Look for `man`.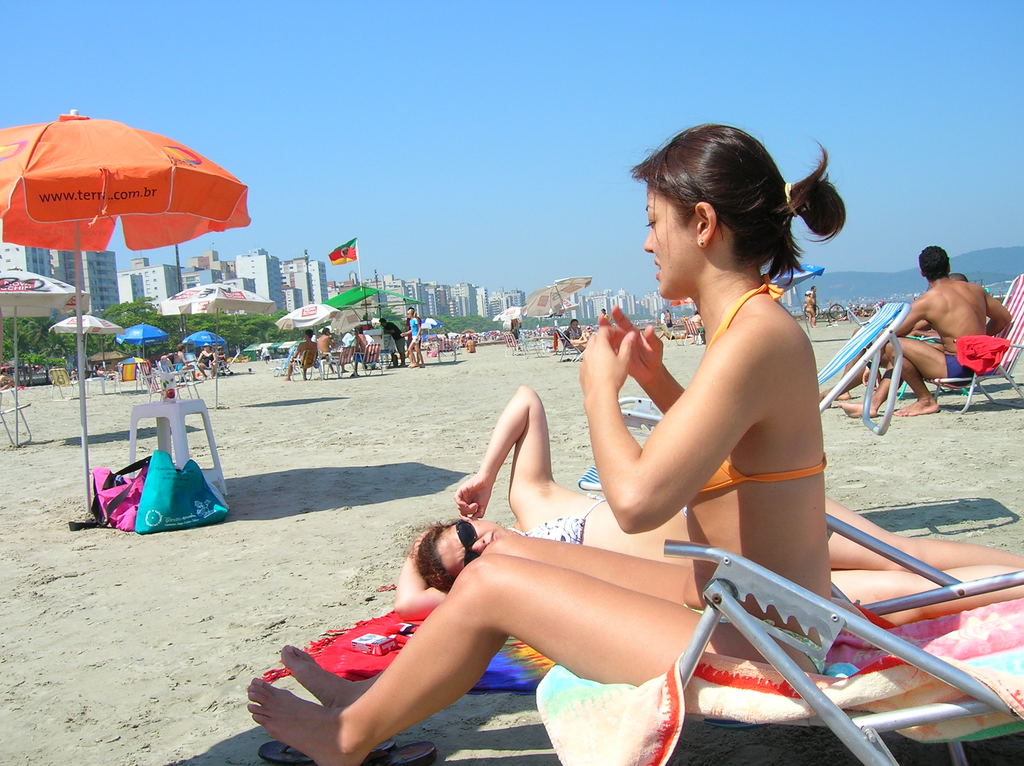
Found: l=882, t=231, r=1011, b=421.
